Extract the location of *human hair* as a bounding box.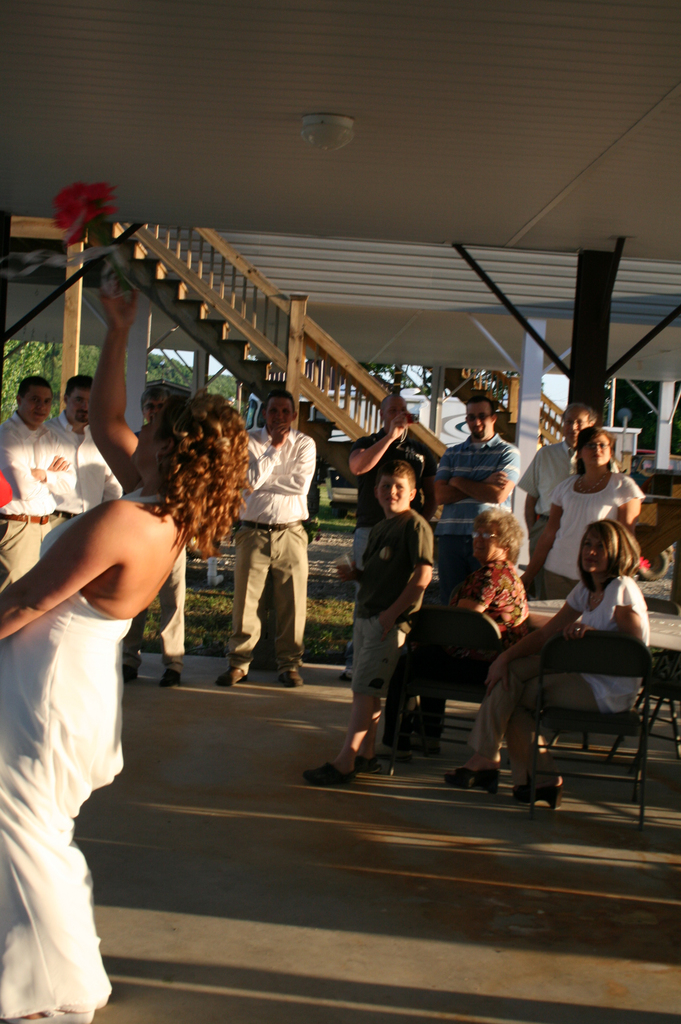
(575, 518, 641, 595).
